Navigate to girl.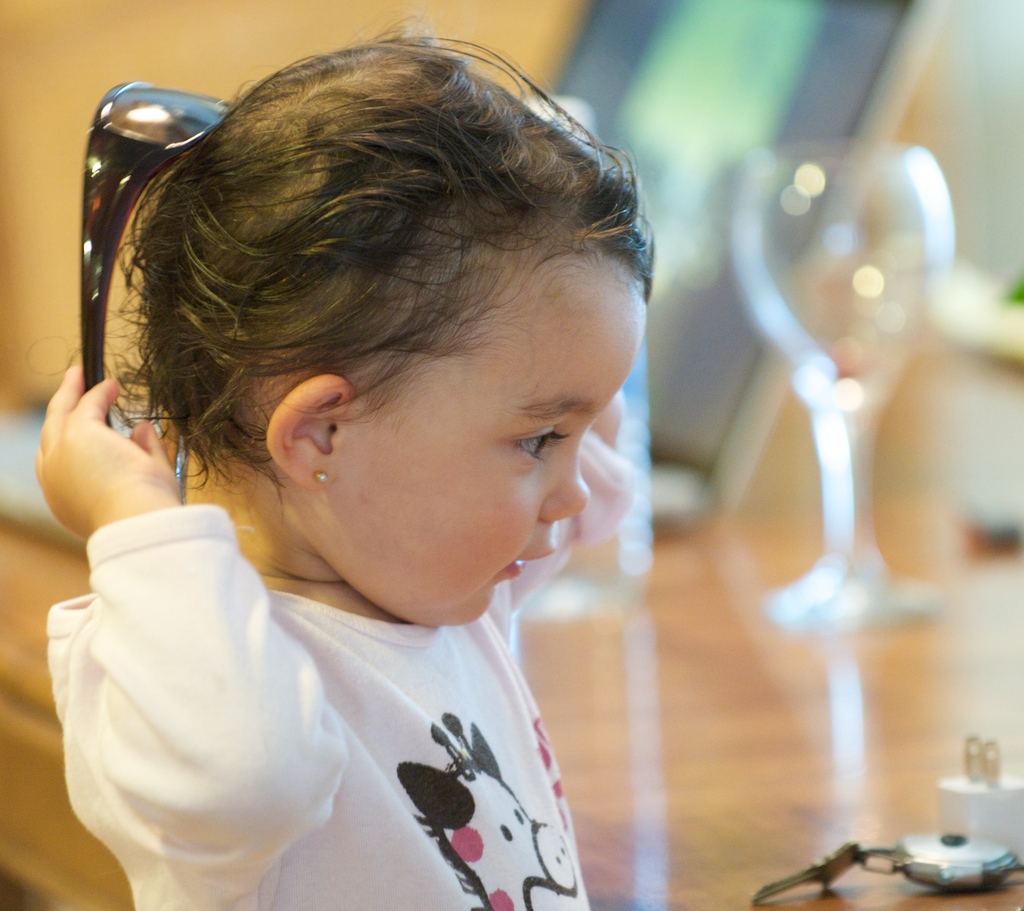
Navigation target: Rect(27, 8, 657, 910).
